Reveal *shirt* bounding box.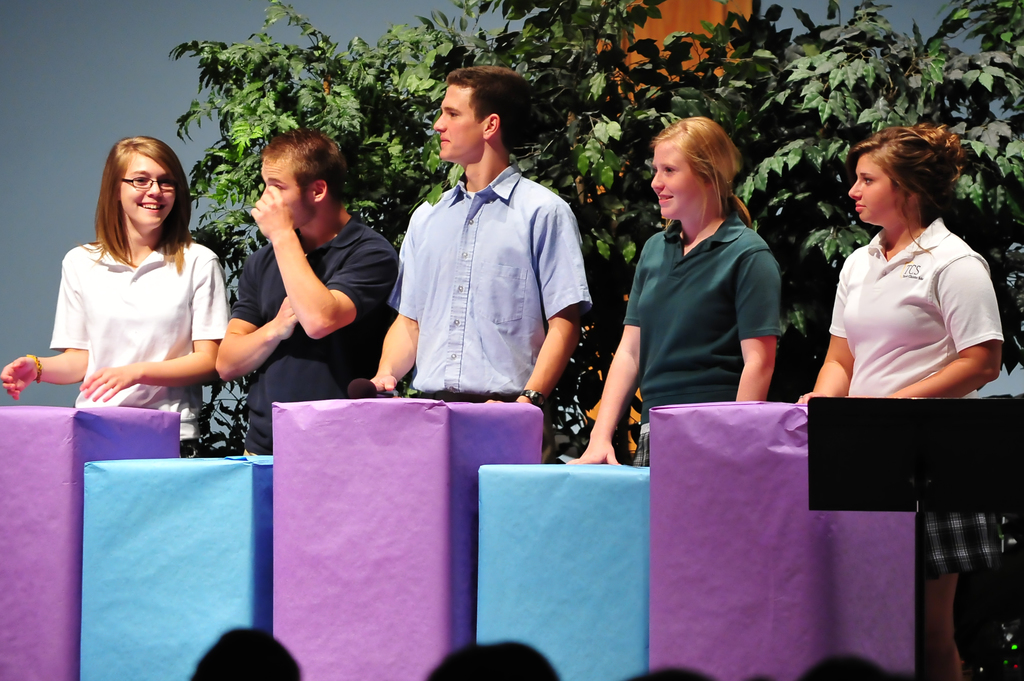
Revealed: left=386, top=150, right=595, bottom=394.
